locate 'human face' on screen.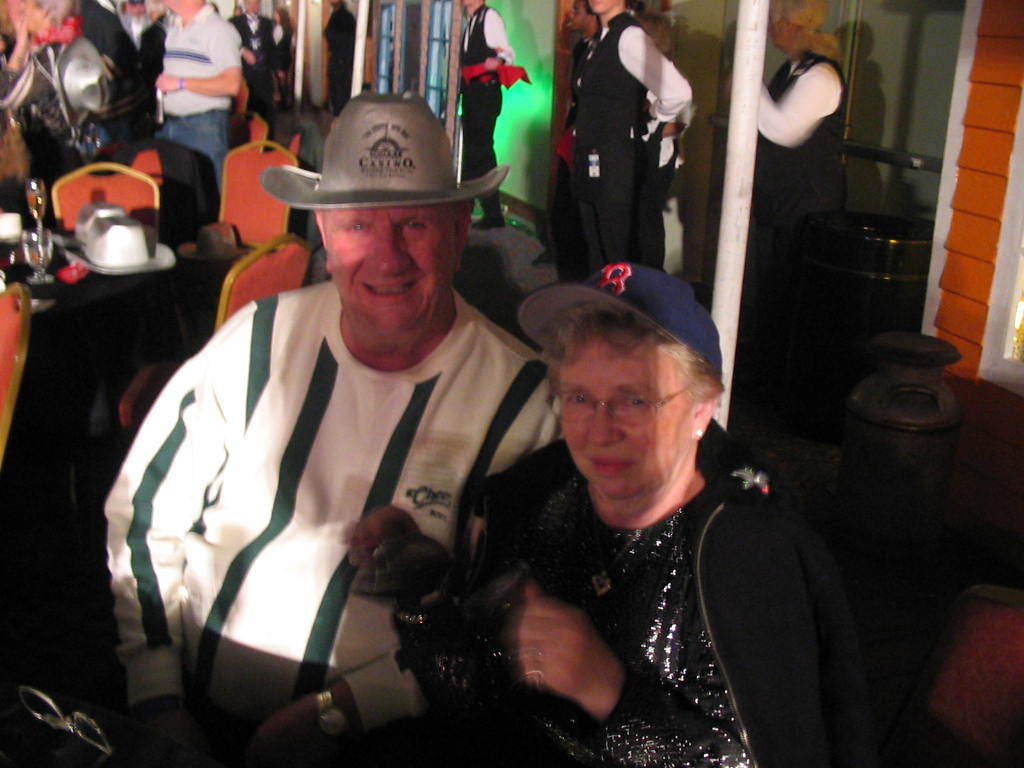
On screen at detection(556, 325, 693, 501).
